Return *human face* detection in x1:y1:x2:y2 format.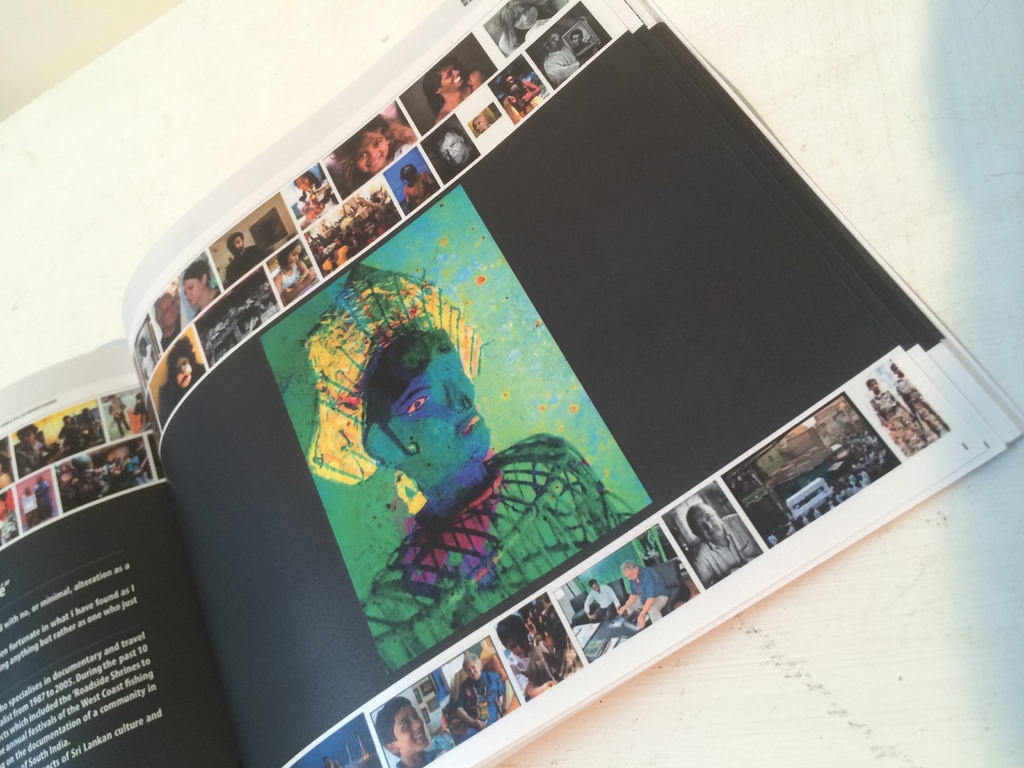
516:11:539:29.
